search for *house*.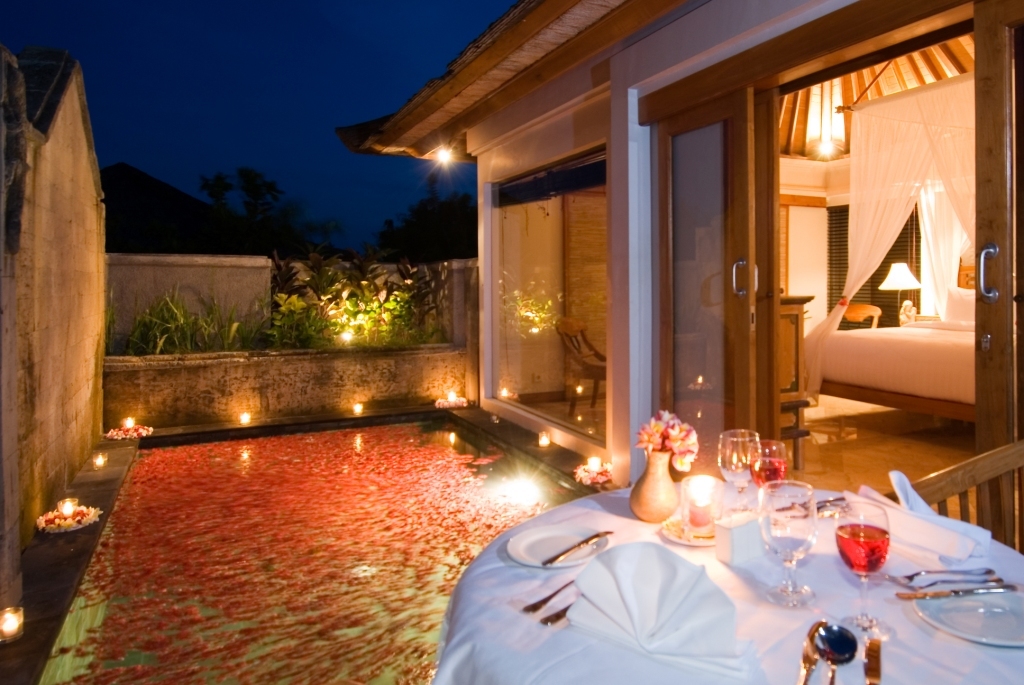
Found at bbox=(361, 5, 622, 474).
